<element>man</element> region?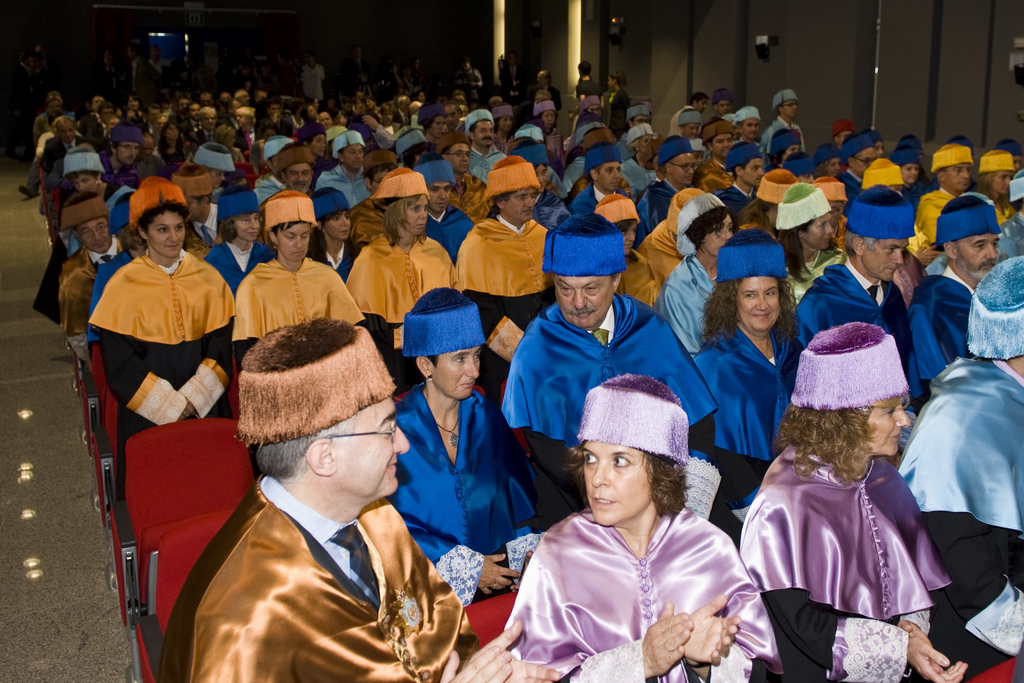
bbox=[500, 216, 719, 531]
